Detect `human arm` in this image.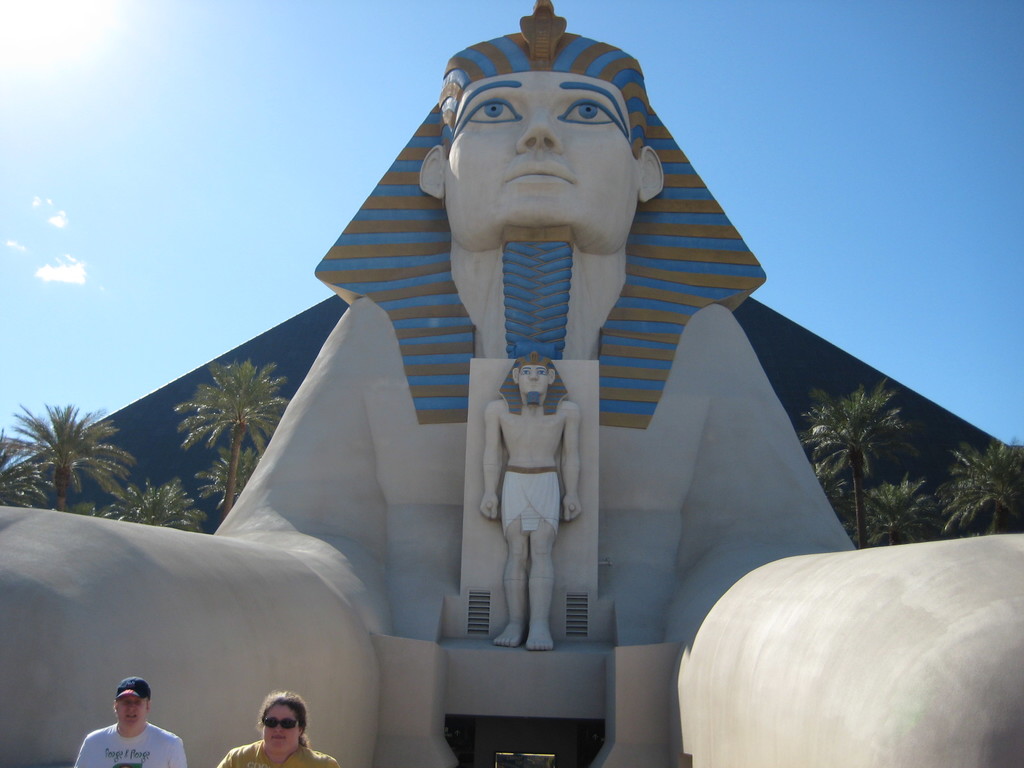
Detection: box(169, 738, 189, 767).
